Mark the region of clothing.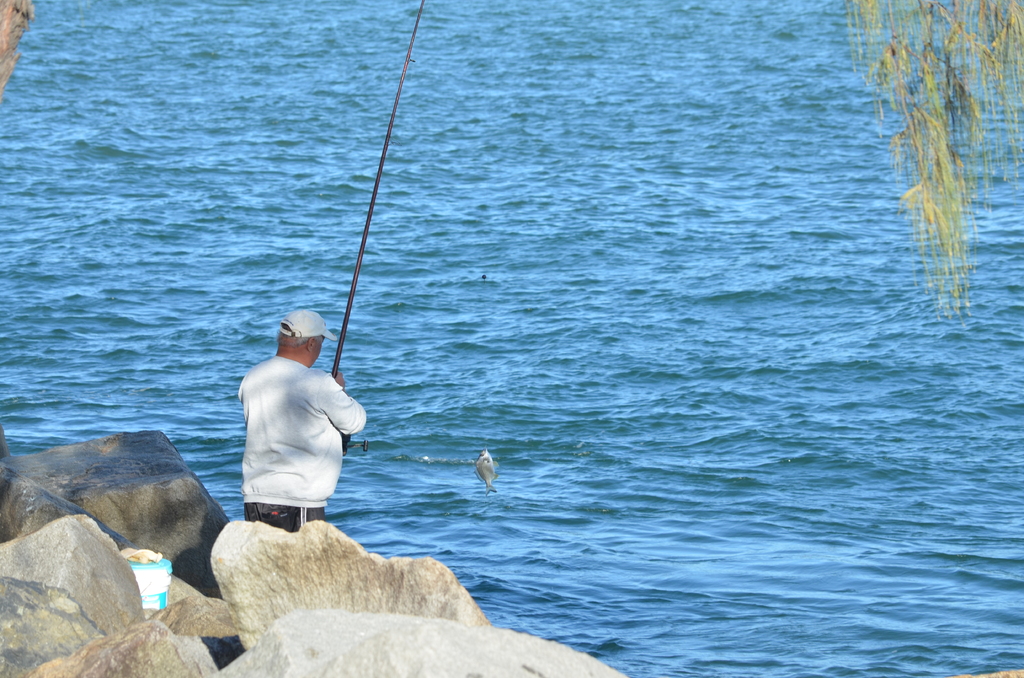
Region: detection(234, 334, 360, 543).
